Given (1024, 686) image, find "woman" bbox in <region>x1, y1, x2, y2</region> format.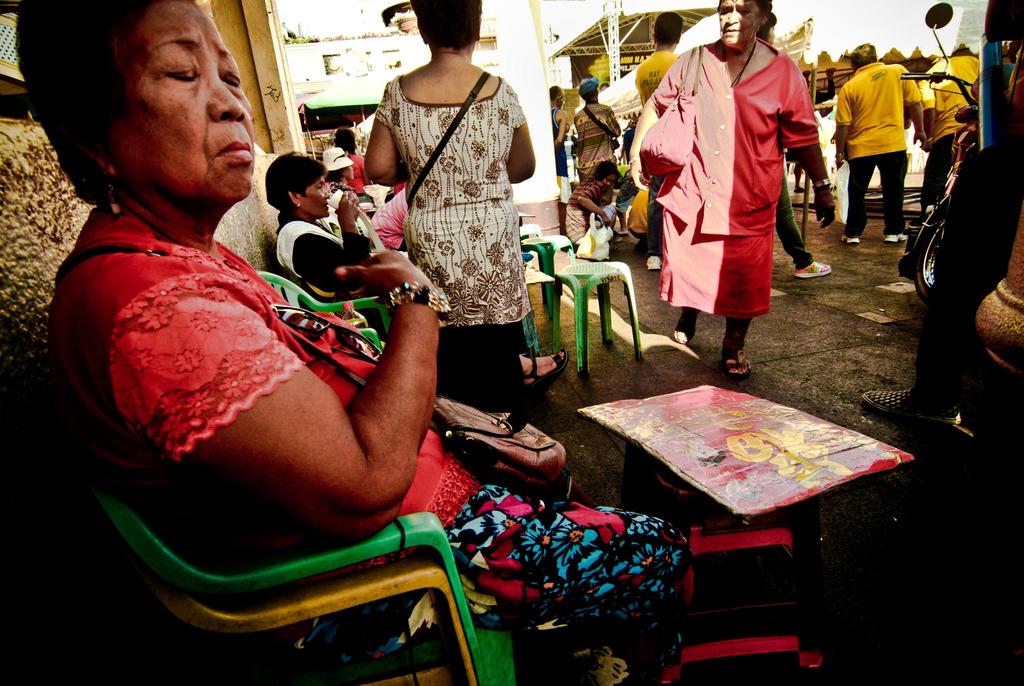
<region>529, 74, 577, 218</region>.
